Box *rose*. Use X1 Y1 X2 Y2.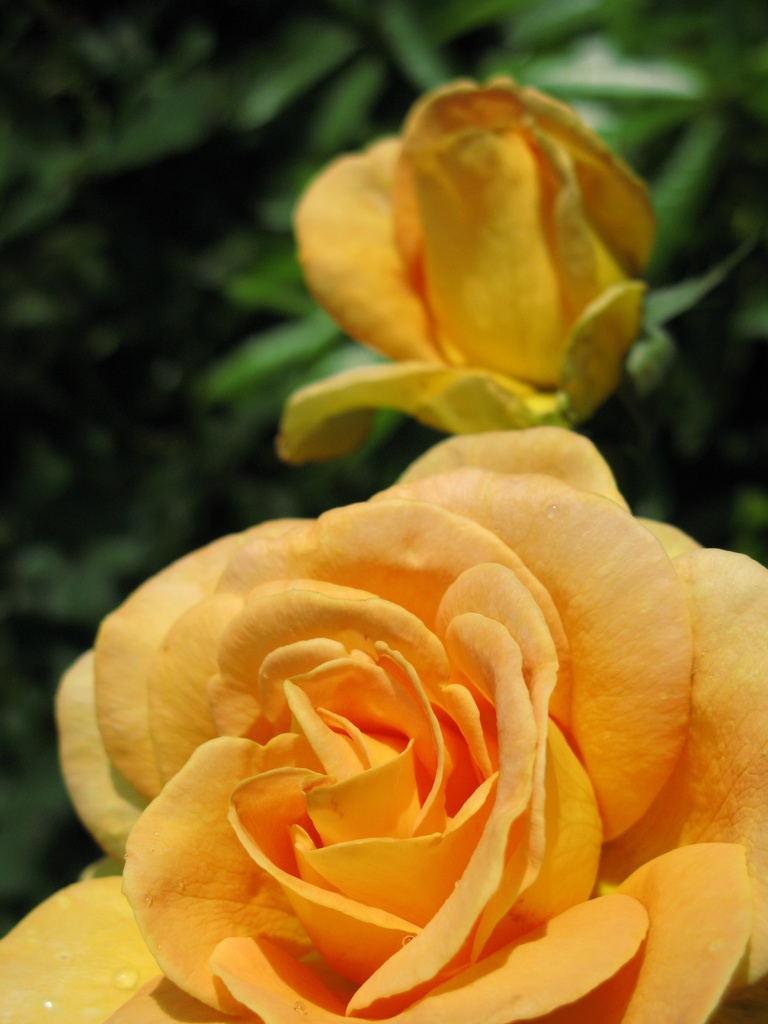
0 428 767 1023.
